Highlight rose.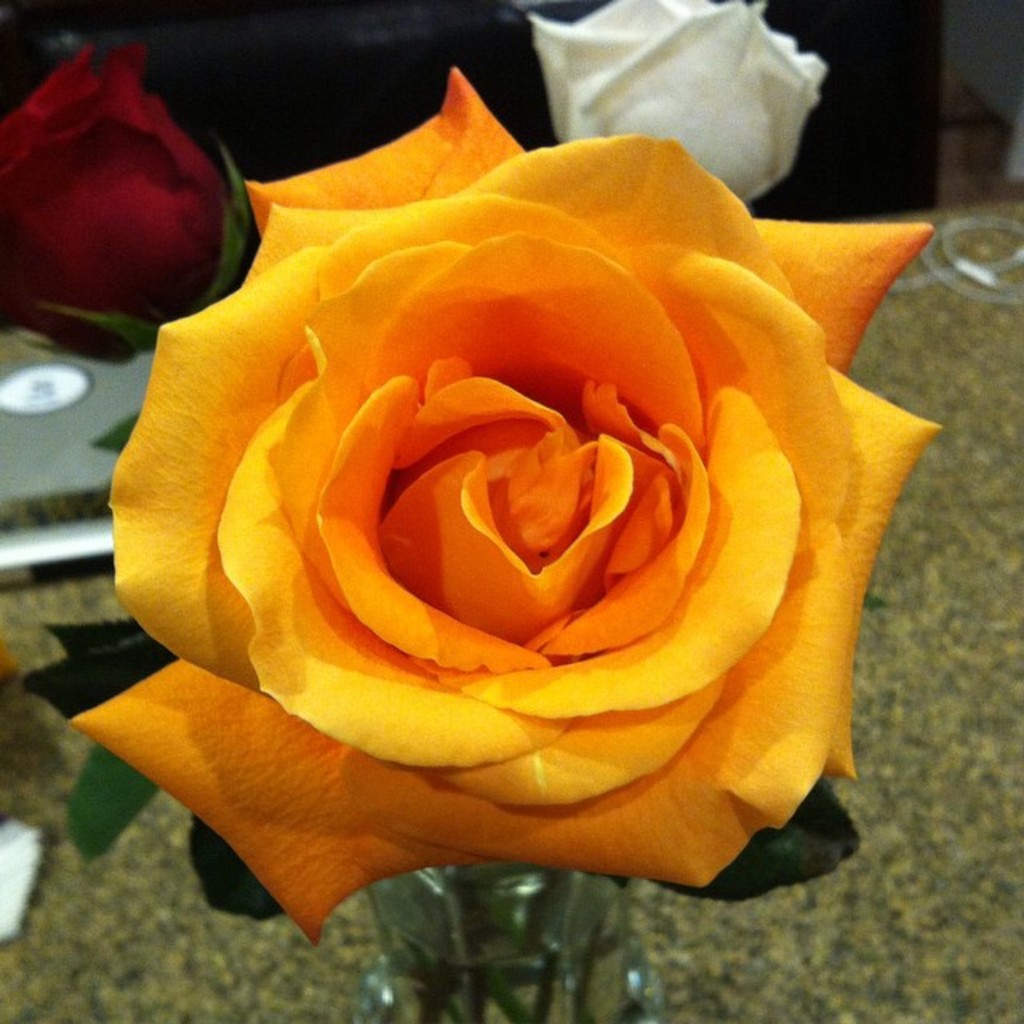
Highlighted region: BBox(0, 38, 238, 362).
